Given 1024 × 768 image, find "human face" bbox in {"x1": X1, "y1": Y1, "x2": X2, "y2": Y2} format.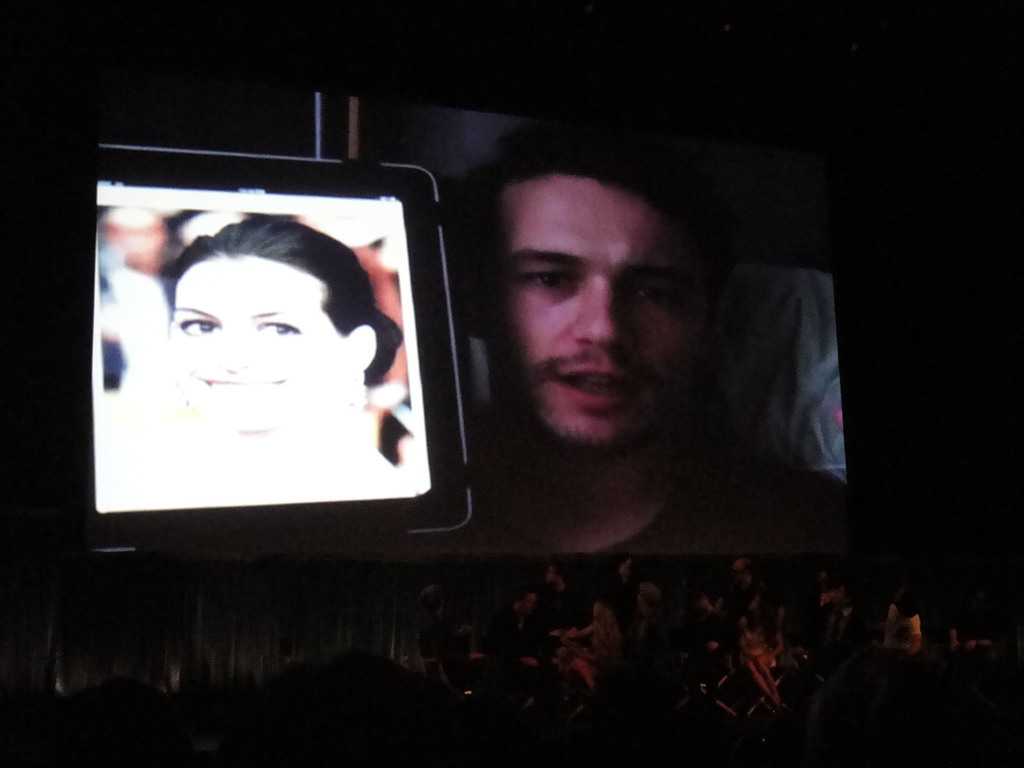
{"x1": 490, "y1": 173, "x2": 717, "y2": 452}.
